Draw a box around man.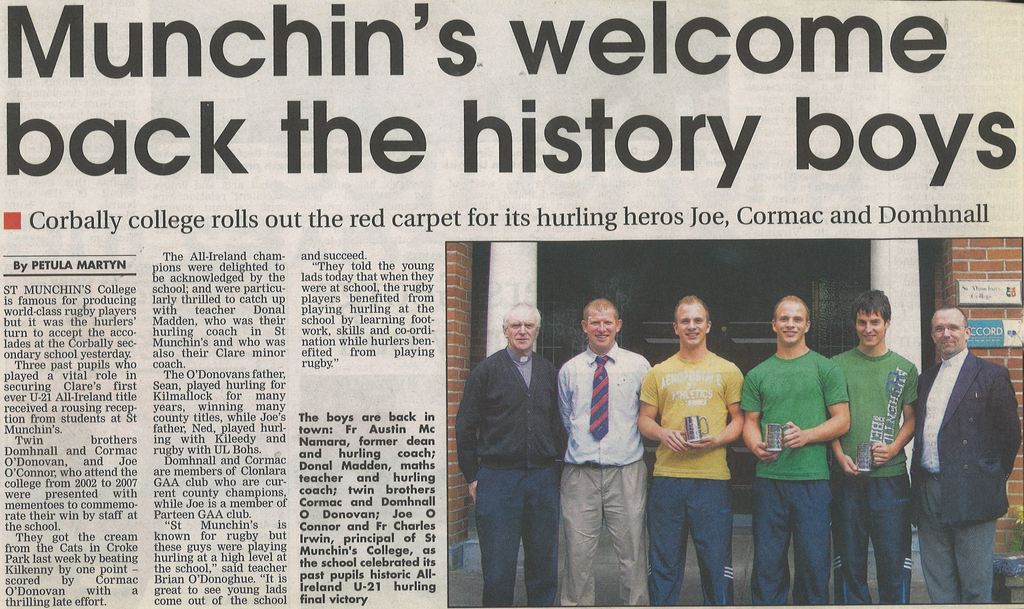
[left=451, top=304, right=565, bottom=608].
